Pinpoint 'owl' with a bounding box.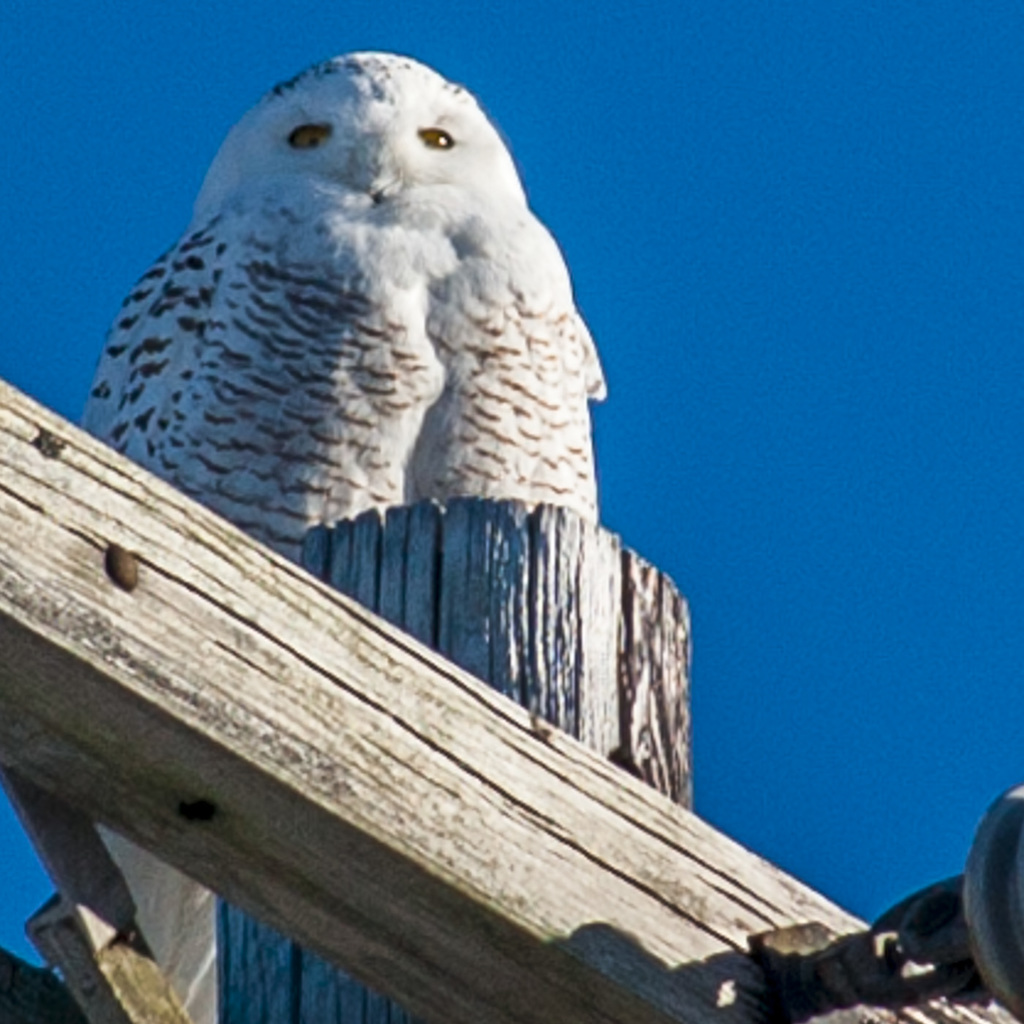
(x1=86, y1=43, x2=609, y2=1023).
